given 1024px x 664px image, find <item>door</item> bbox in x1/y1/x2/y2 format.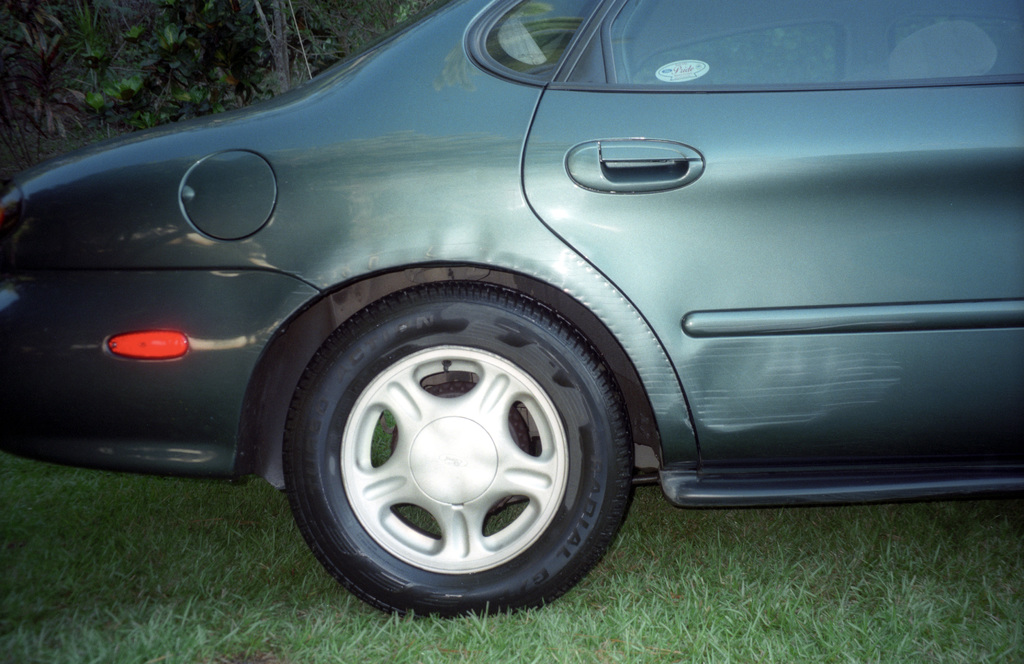
525/0/1023/479.
